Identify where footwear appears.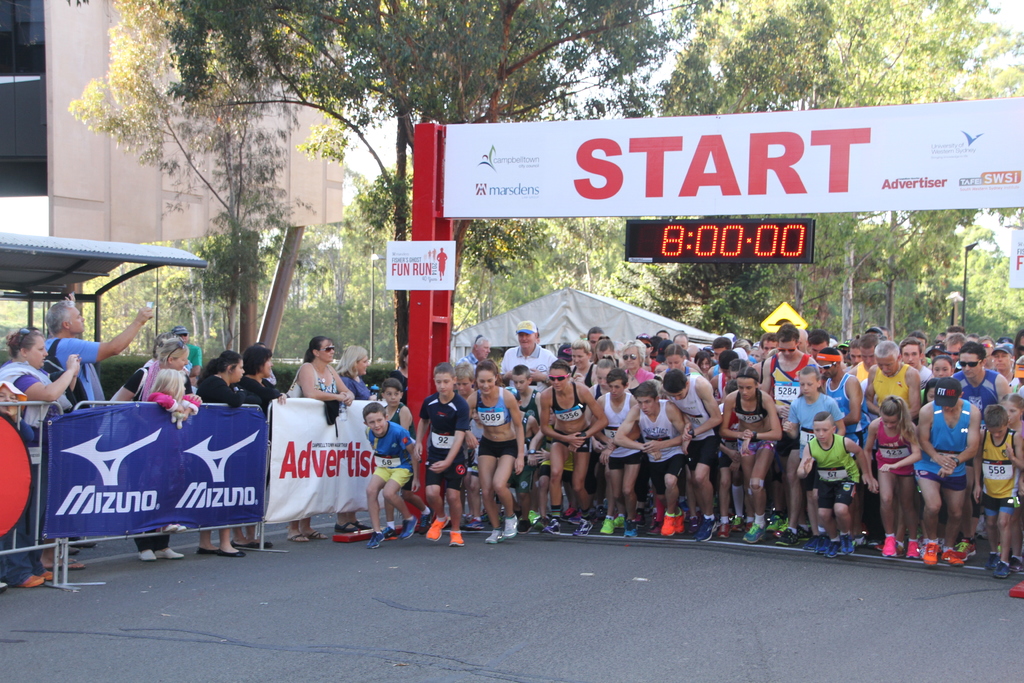
Appears at box=[881, 536, 897, 556].
